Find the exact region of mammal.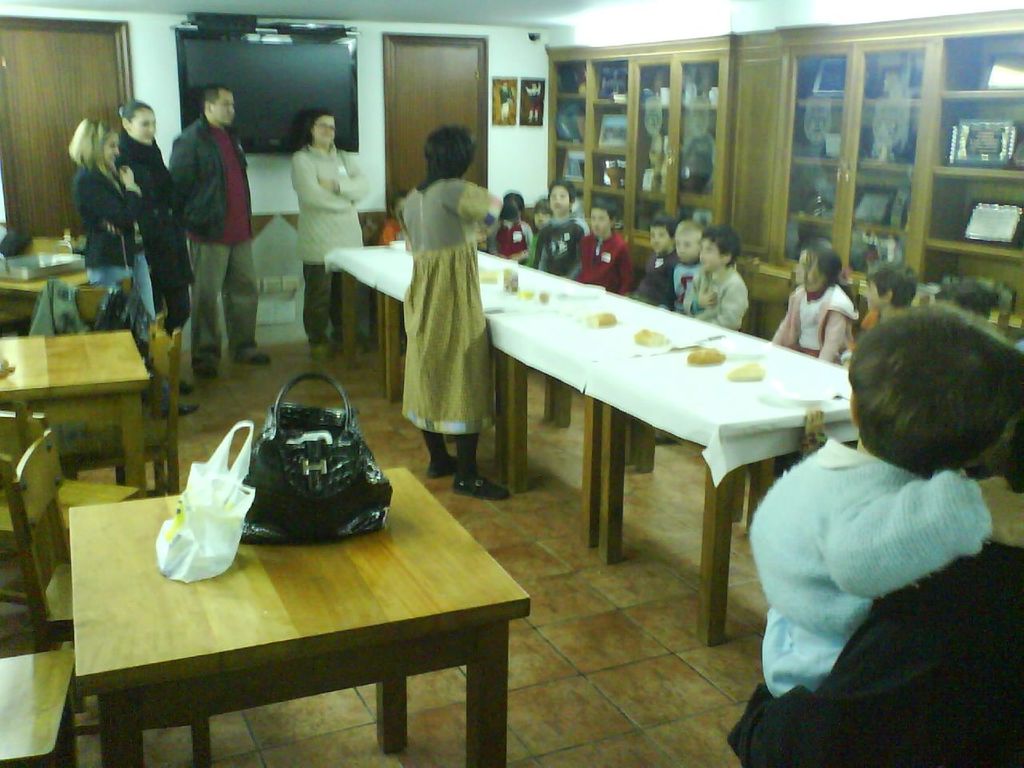
Exact region: 661, 219, 702, 318.
